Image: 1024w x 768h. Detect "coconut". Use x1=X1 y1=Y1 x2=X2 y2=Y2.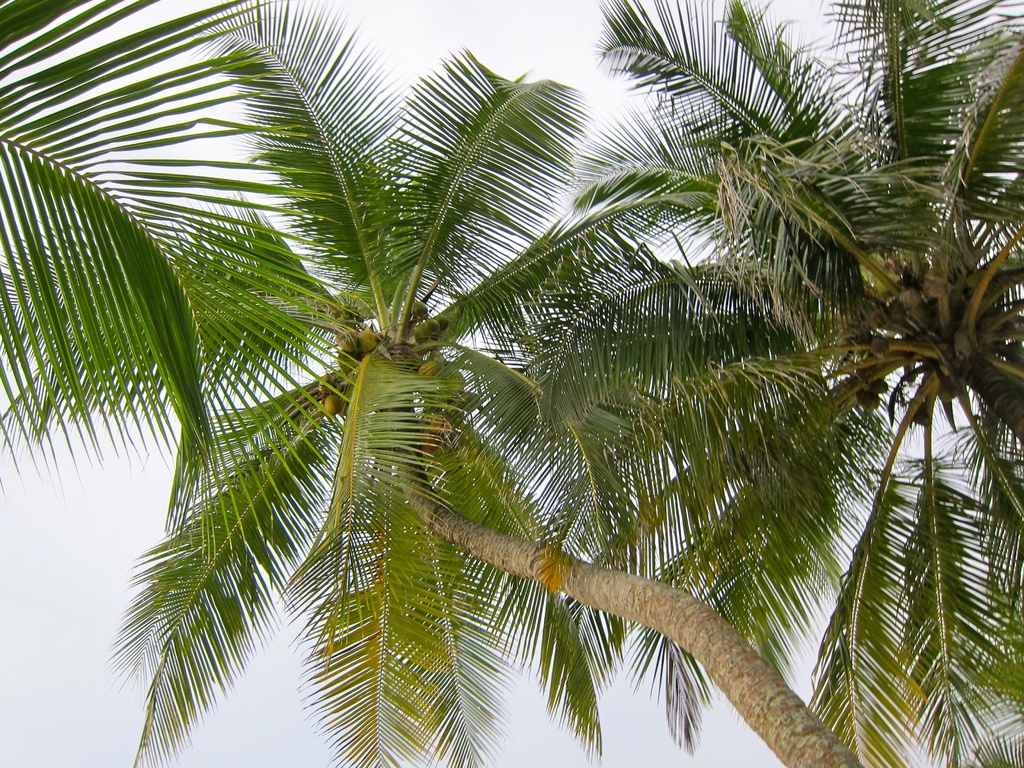
x1=868 y1=334 x2=890 y2=358.
